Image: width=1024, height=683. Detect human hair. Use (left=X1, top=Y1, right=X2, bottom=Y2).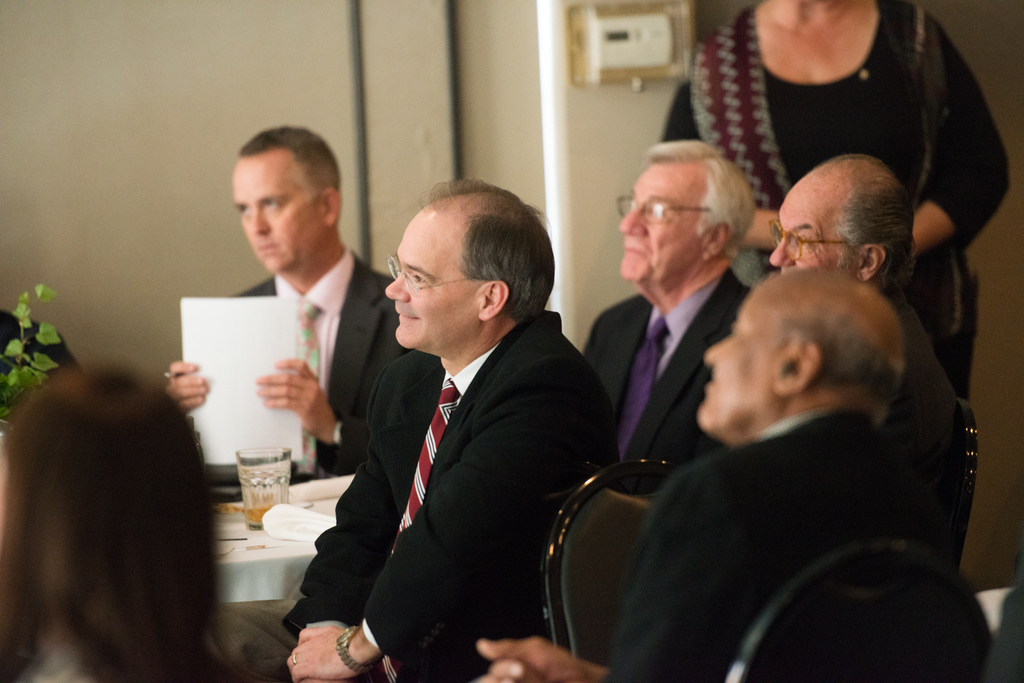
(left=641, top=134, right=756, bottom=260).
